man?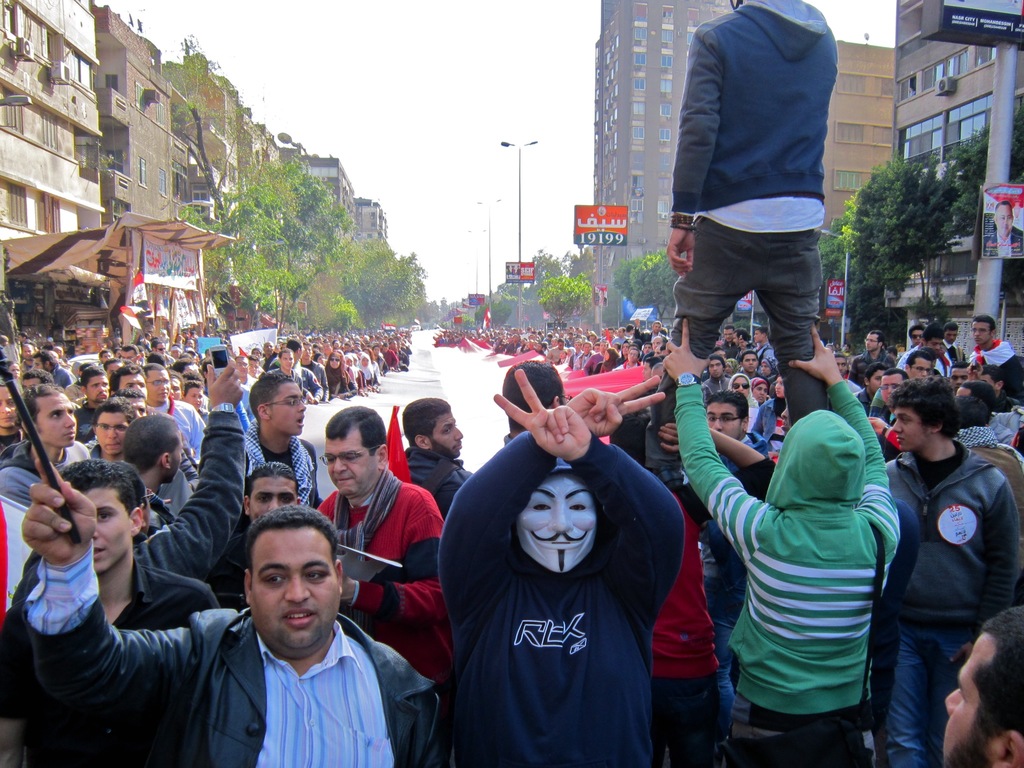
crop(981, 360, 1015, 429)
